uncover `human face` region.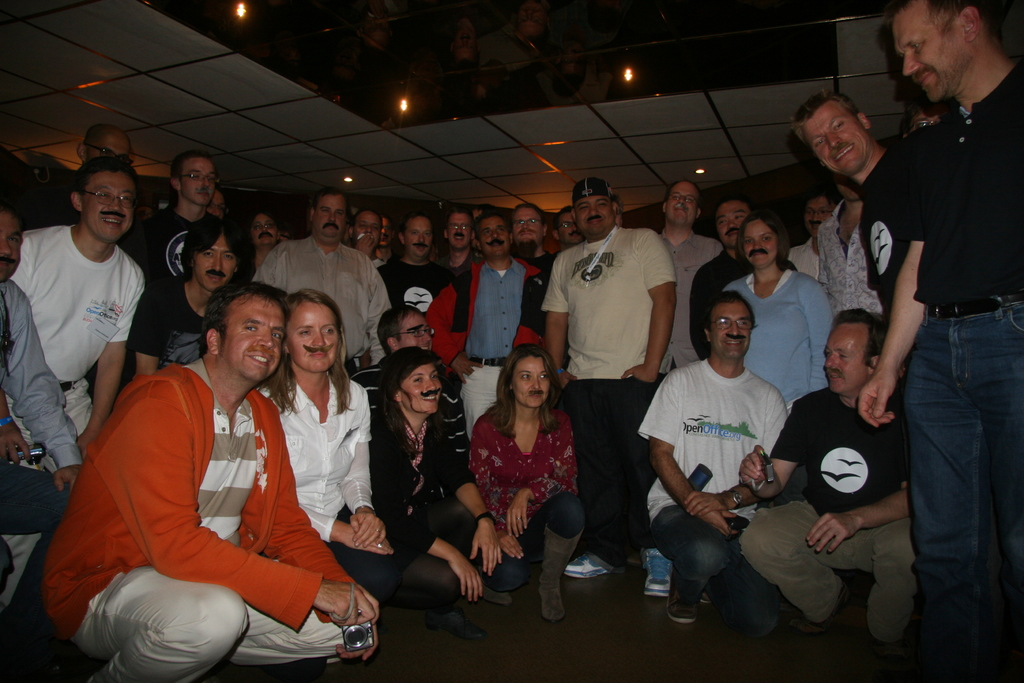
Uncovered: select_region(712, 200, 751, 247).
